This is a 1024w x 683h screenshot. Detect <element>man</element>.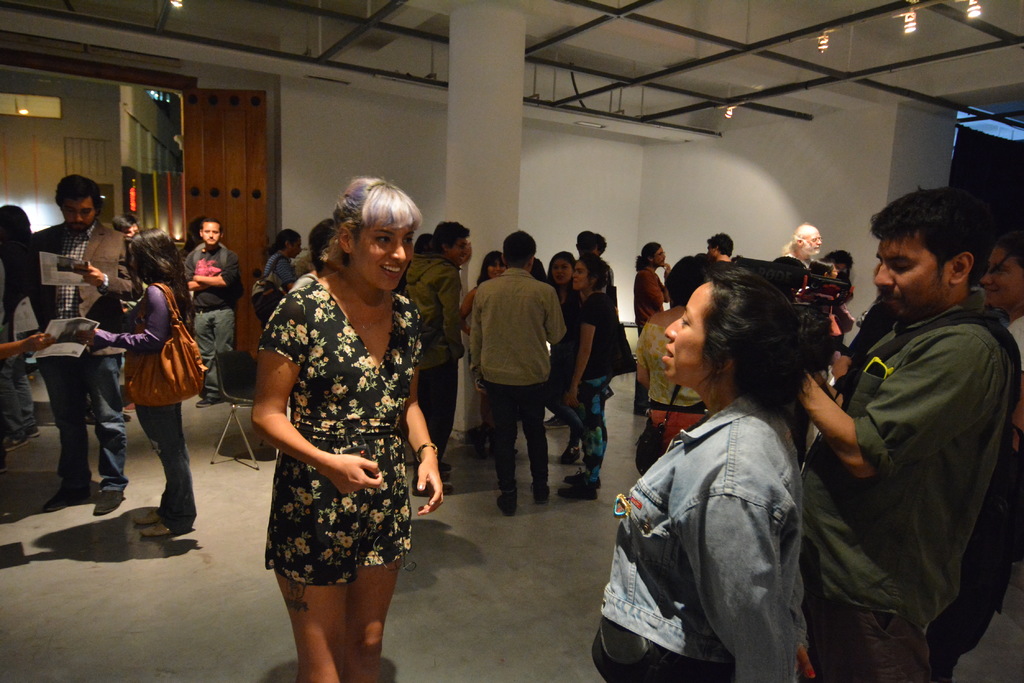
409,223,472,495.
